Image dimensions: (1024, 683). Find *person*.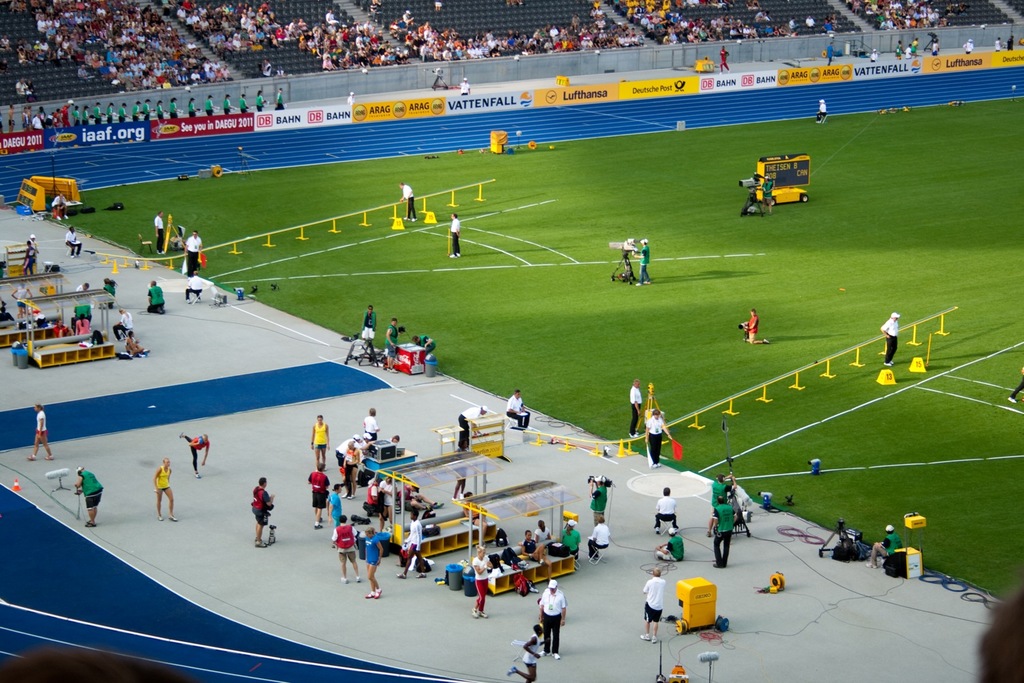
657,528,685,563.
